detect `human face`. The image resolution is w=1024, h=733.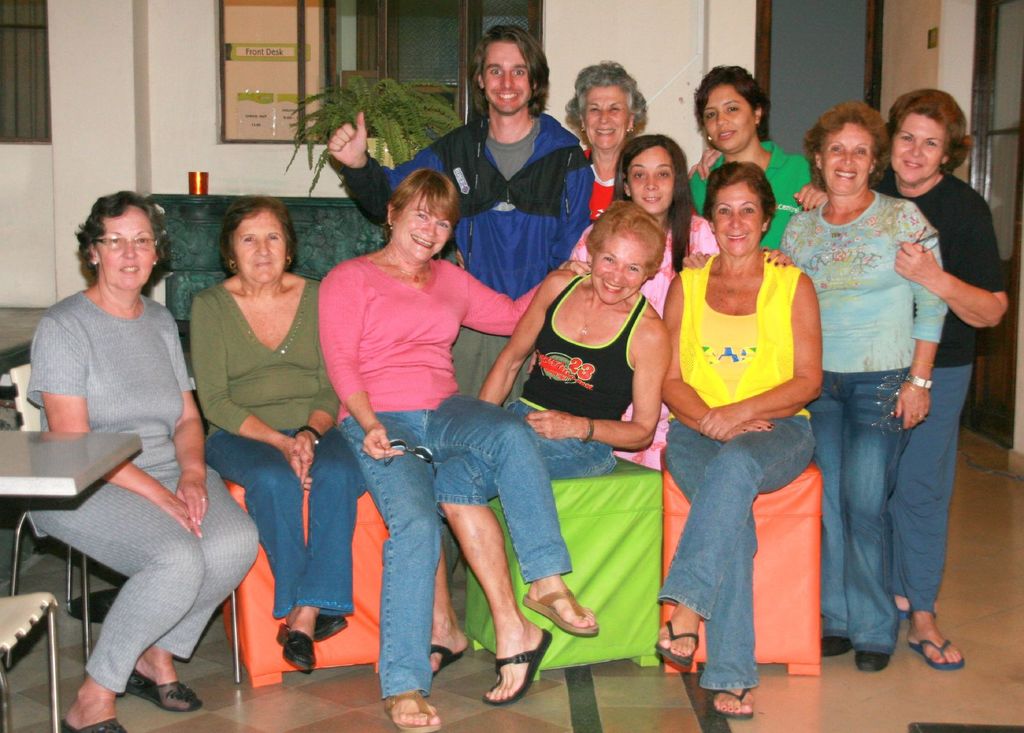
<bbox>486, 42, 527, 113</bbox>.
